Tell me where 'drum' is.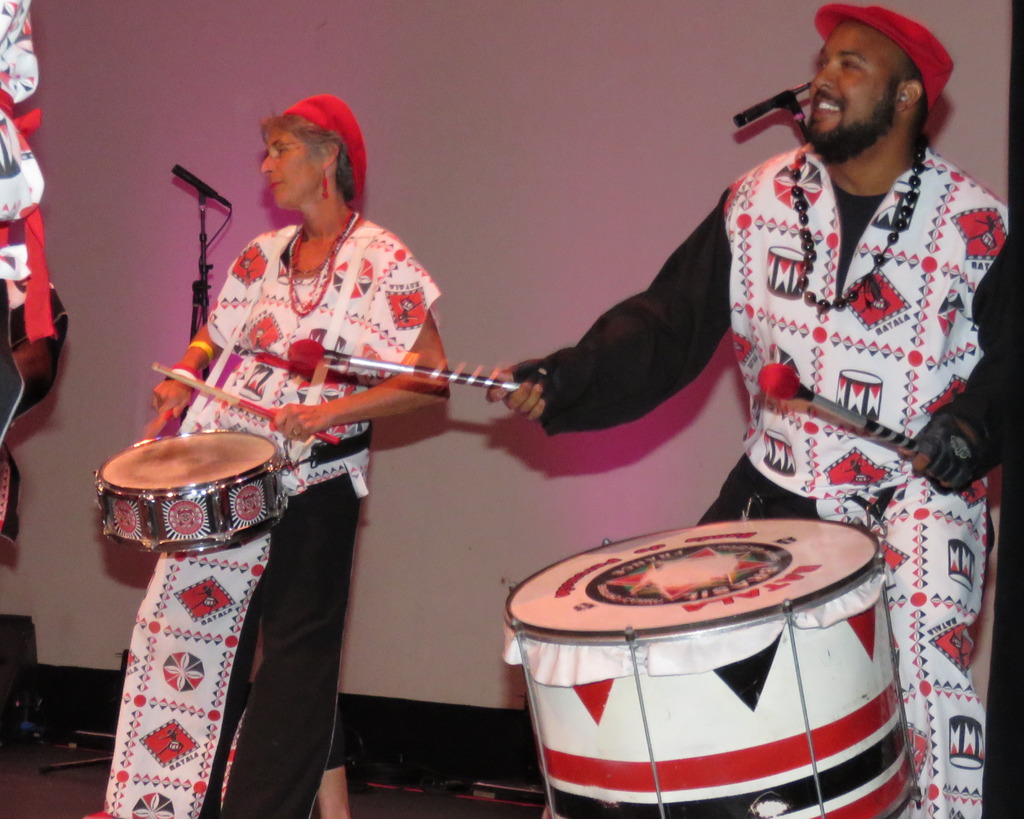
'drum' is at 95, 426, 289, 547.
